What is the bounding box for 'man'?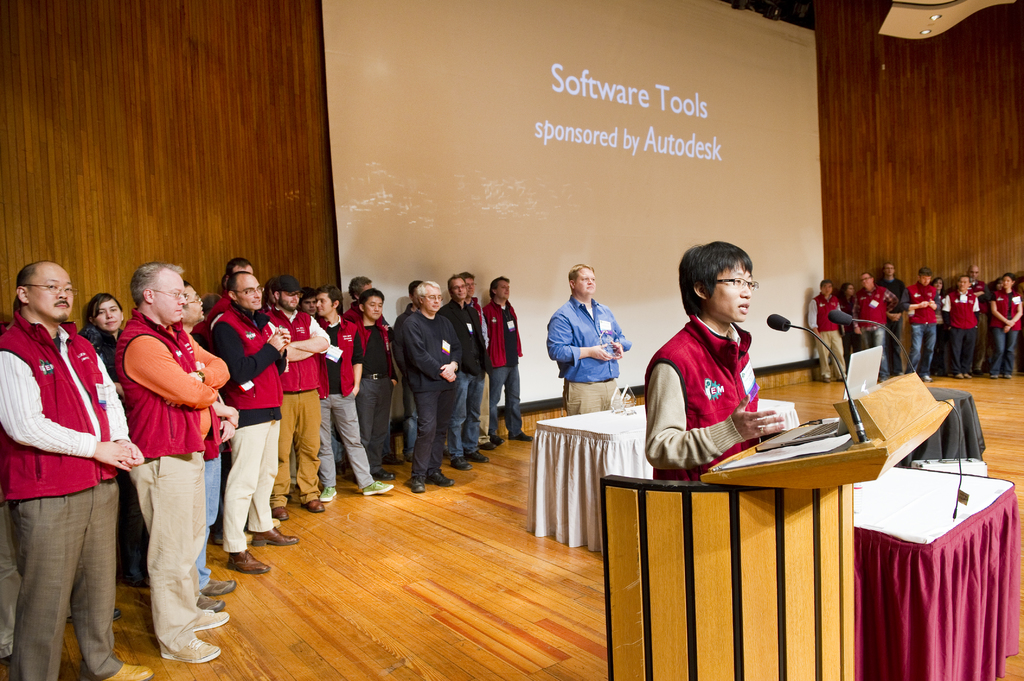
[394,279,422,465].
